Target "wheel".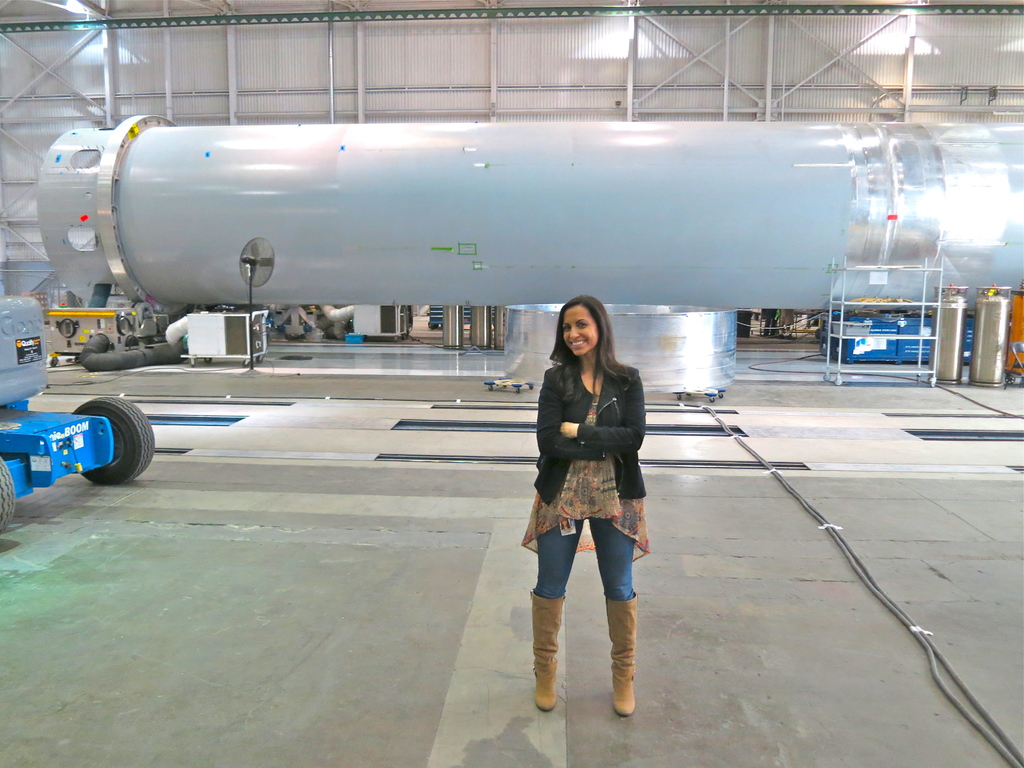
Target region: (x1=255, y1=355, x2=262, y2=365).
